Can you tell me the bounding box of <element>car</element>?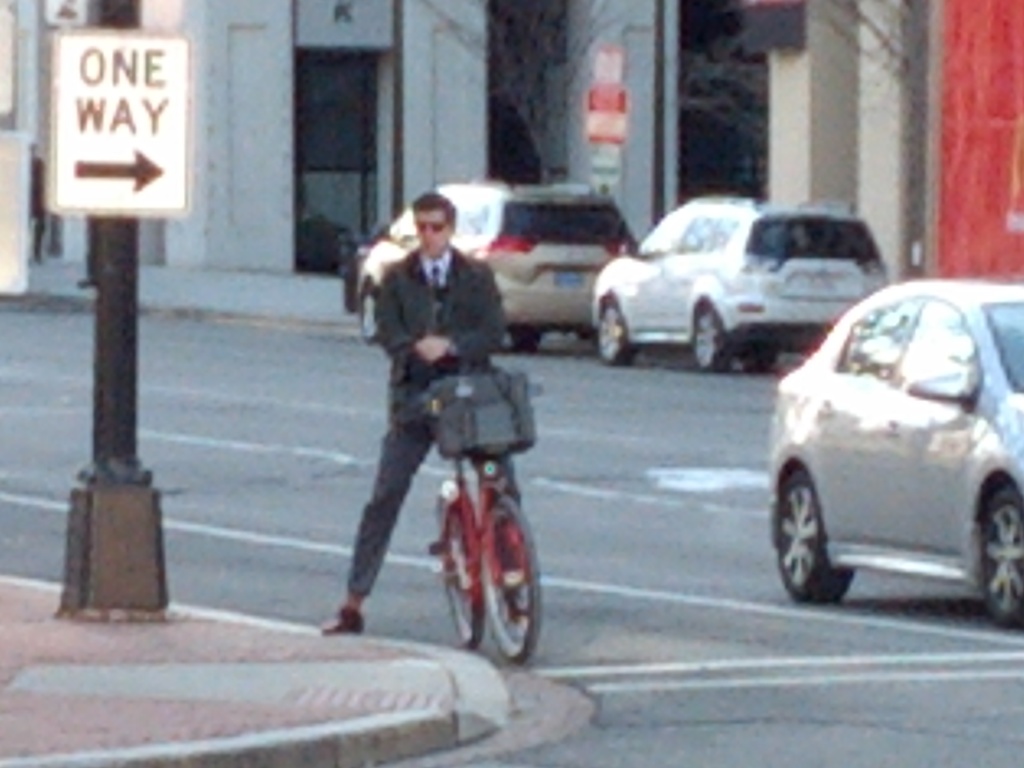
770/276/1023/637.
